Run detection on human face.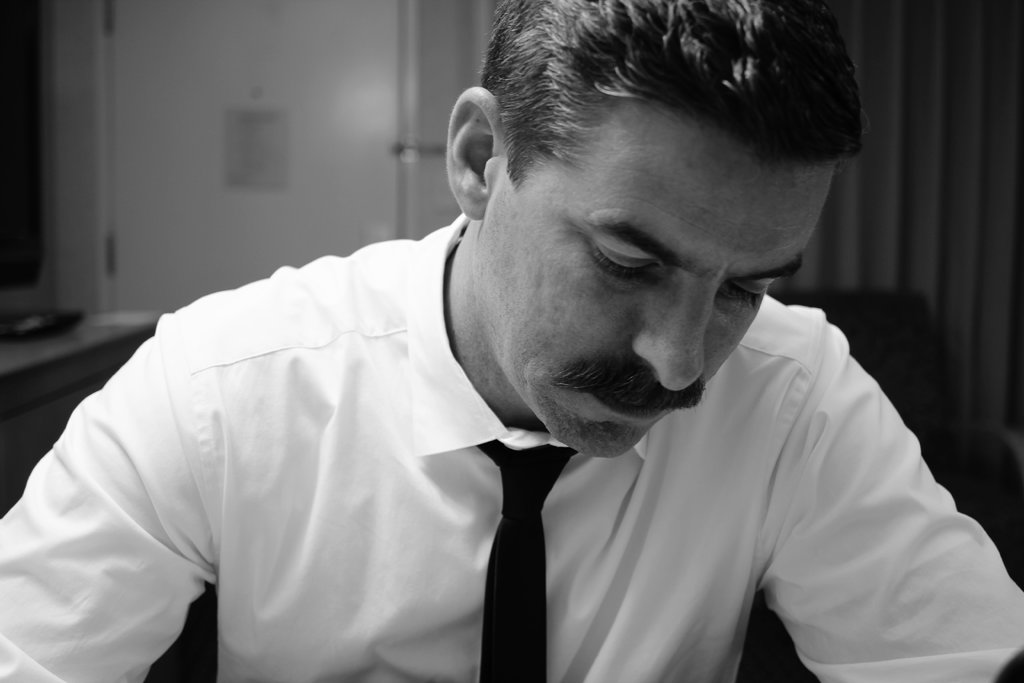
Result: {"x1": 491, "y1": 165, "x2": 832, "y2": 458}.
